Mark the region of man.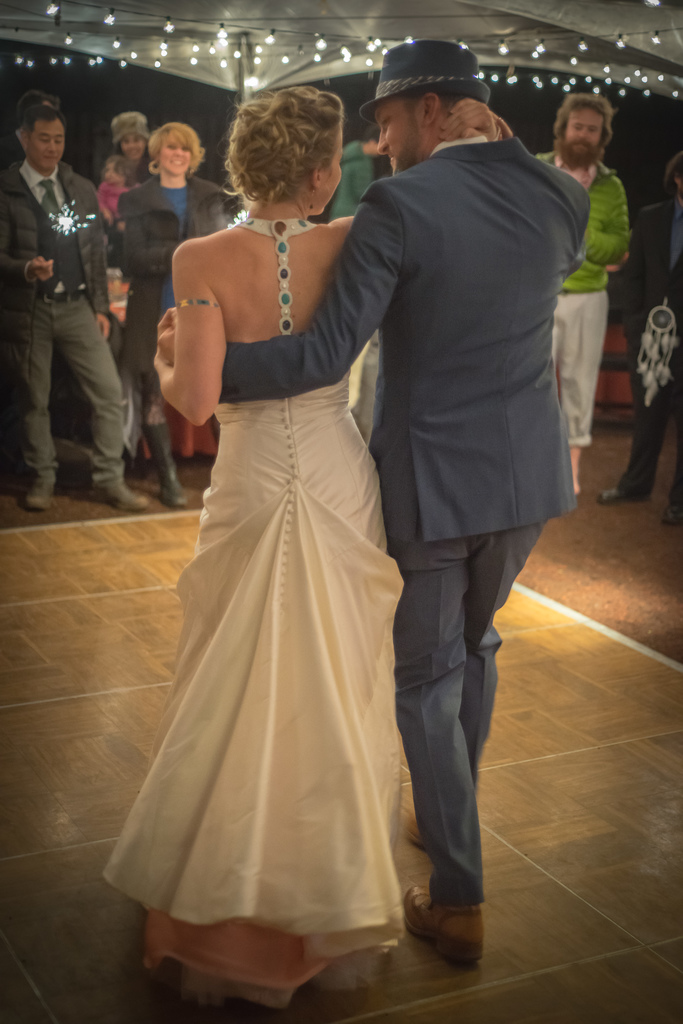
Region: {"x1": 0, "y1": 100, "x2": 161, "y2": 515}.
